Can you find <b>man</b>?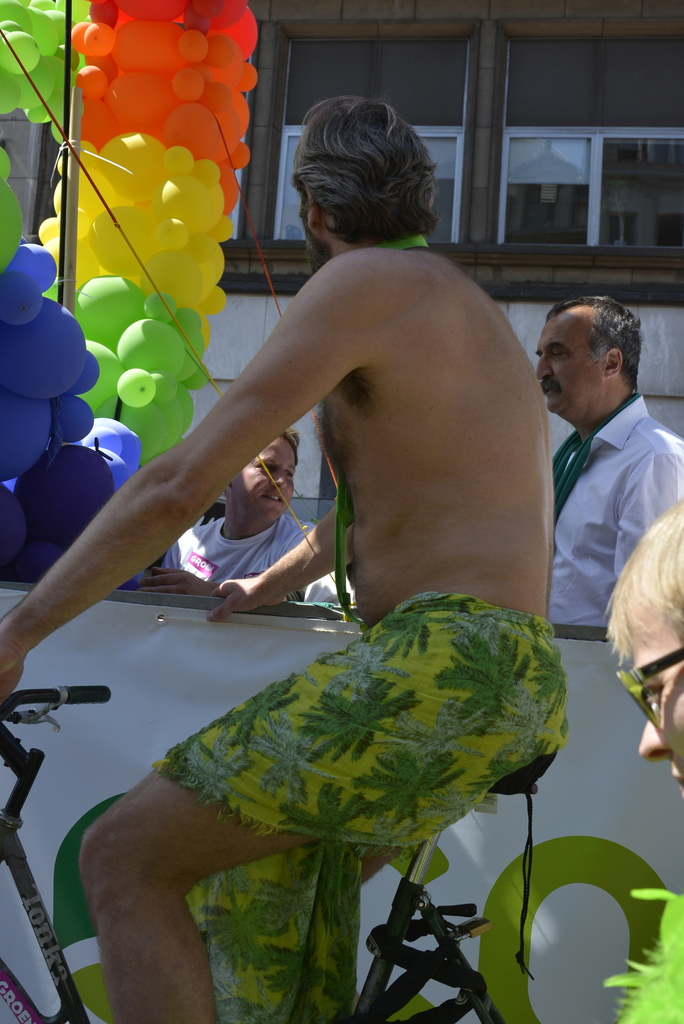
Yes, bounding box: x1=546, y1=296, x2=683, y2=623.
